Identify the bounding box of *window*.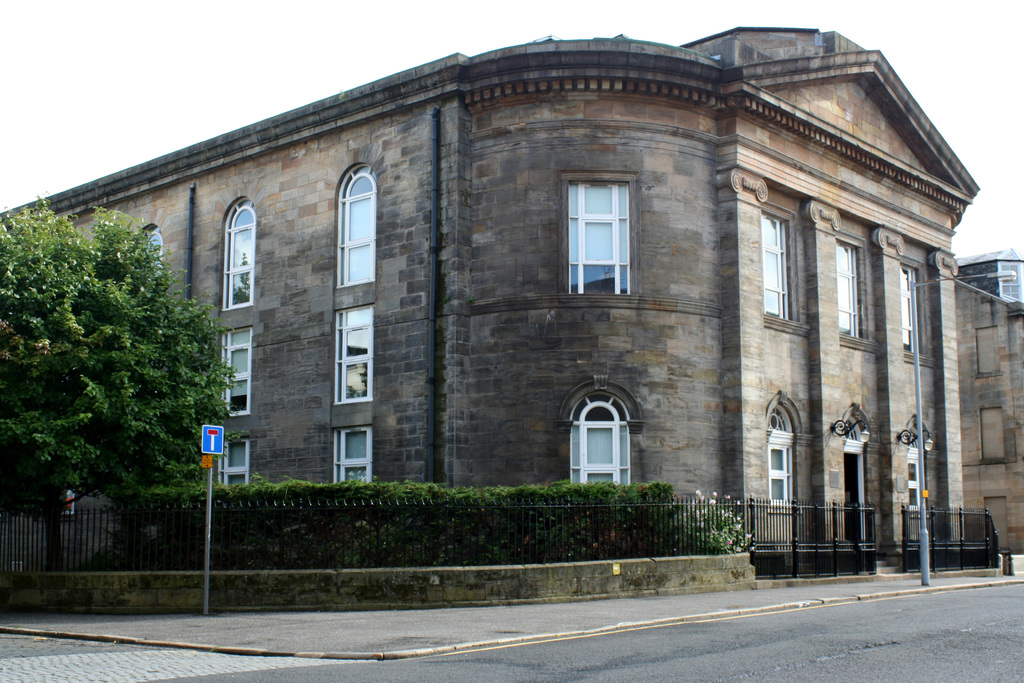
[903, 267, 929, 352].
